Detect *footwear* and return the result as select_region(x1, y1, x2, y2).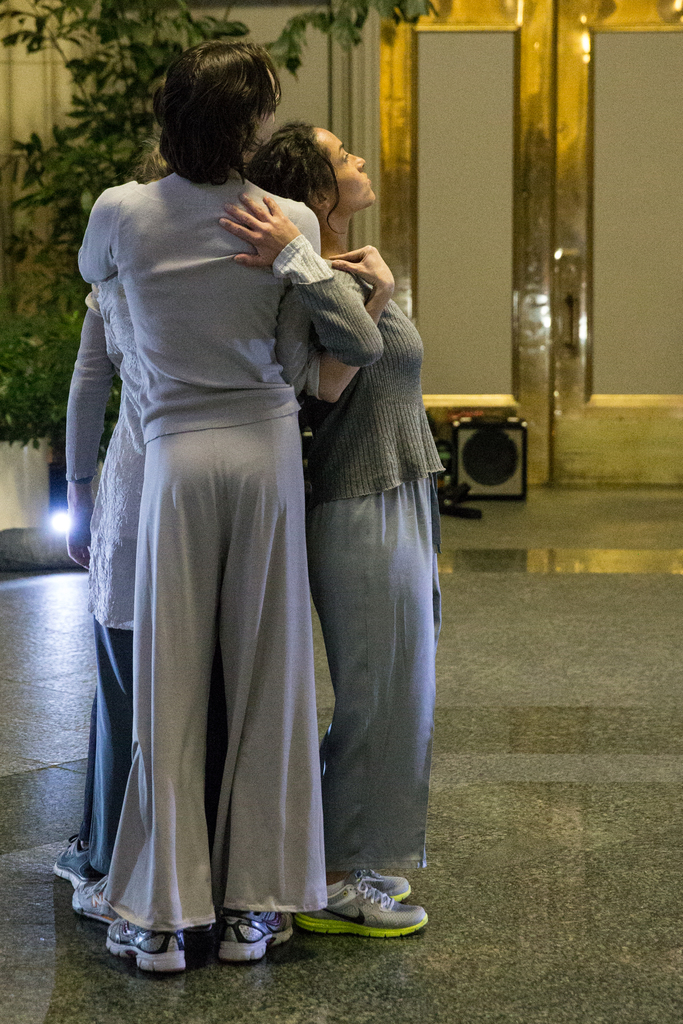
select_region(347, 867, 415, 902).
